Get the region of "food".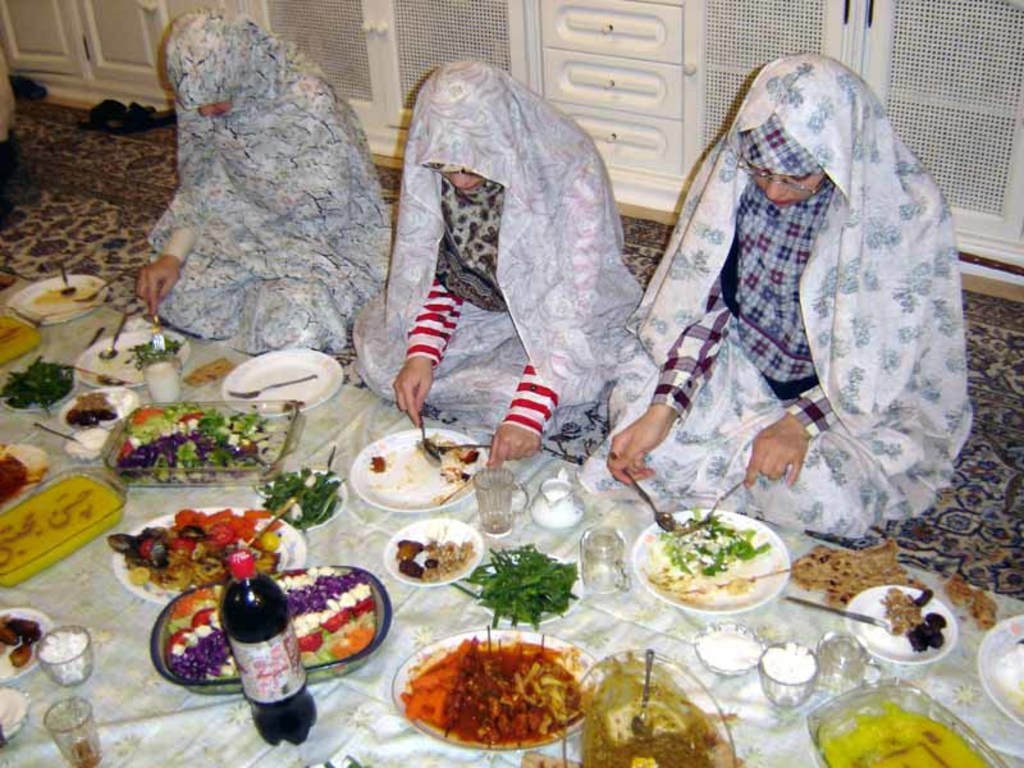
{"left": 120, "top": 335, "right": 188, "bottom": 372}.
